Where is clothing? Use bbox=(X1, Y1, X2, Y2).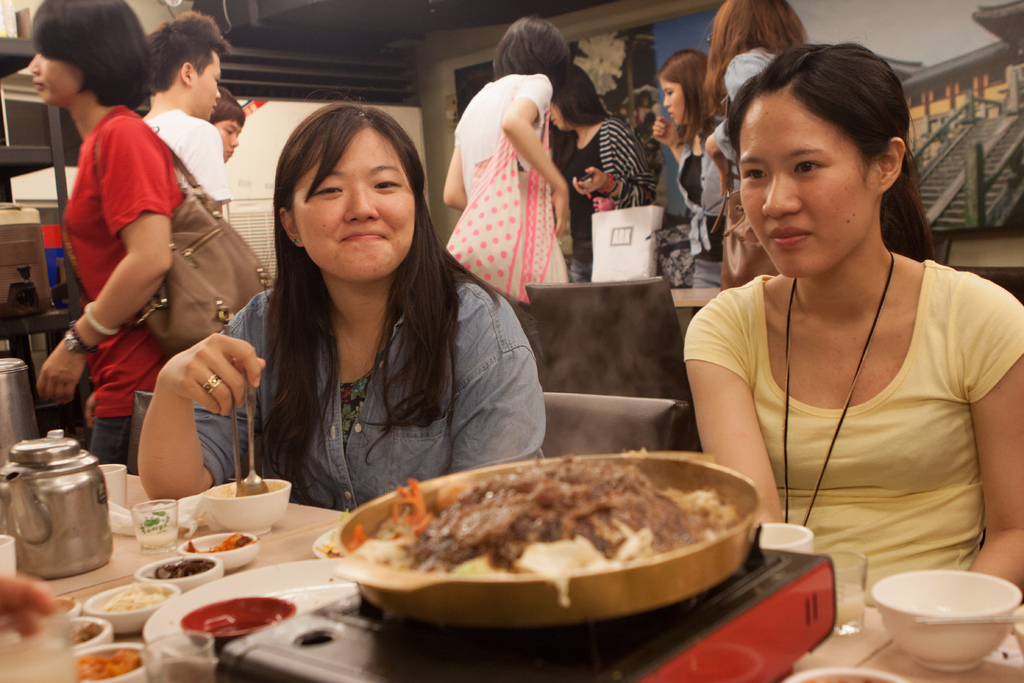
bbox=(196, 263, 552, 523).
